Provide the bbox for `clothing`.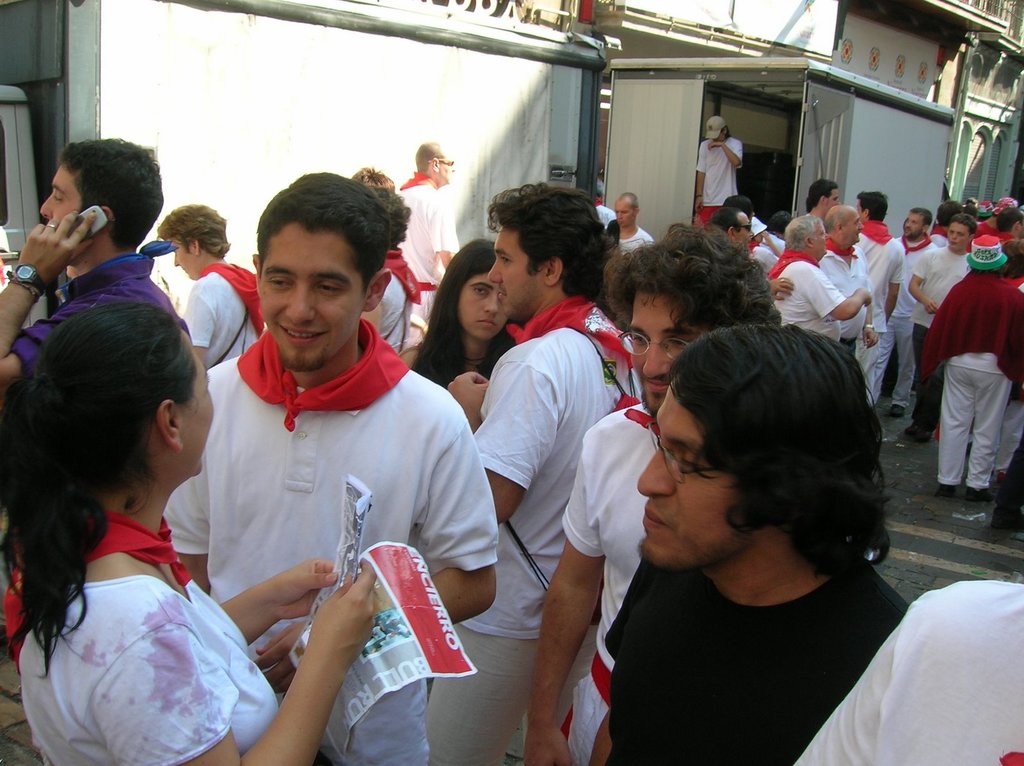
locate(761, 253, 848, 350).
